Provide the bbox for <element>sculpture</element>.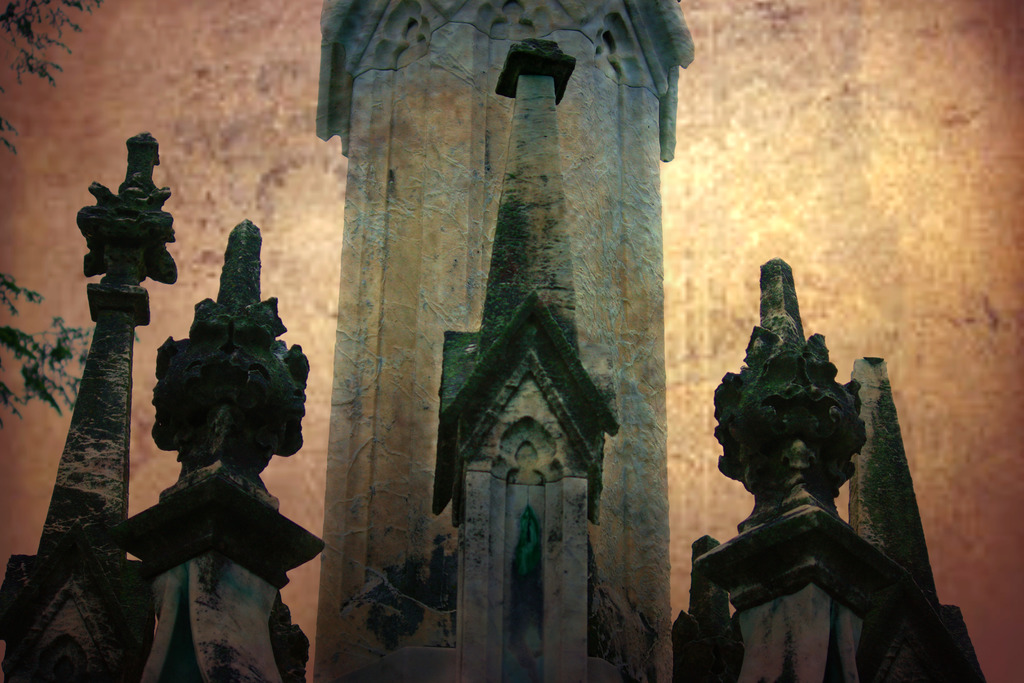
<bbox>115, 215, 330, 682</bbox>.
